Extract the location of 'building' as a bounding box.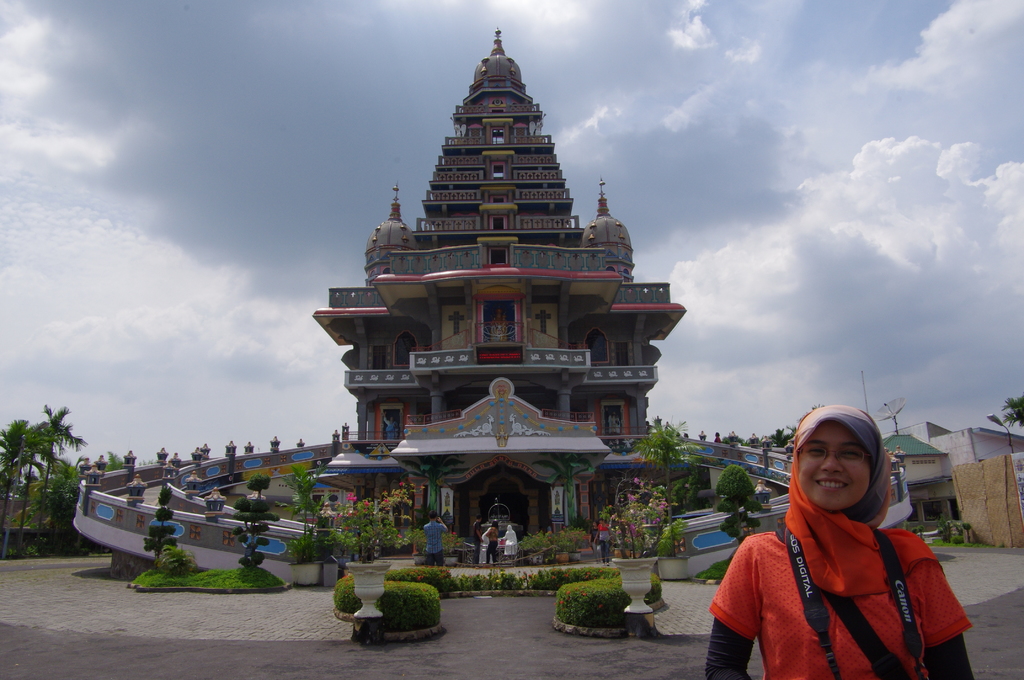
872, 417, 1023, 538.
